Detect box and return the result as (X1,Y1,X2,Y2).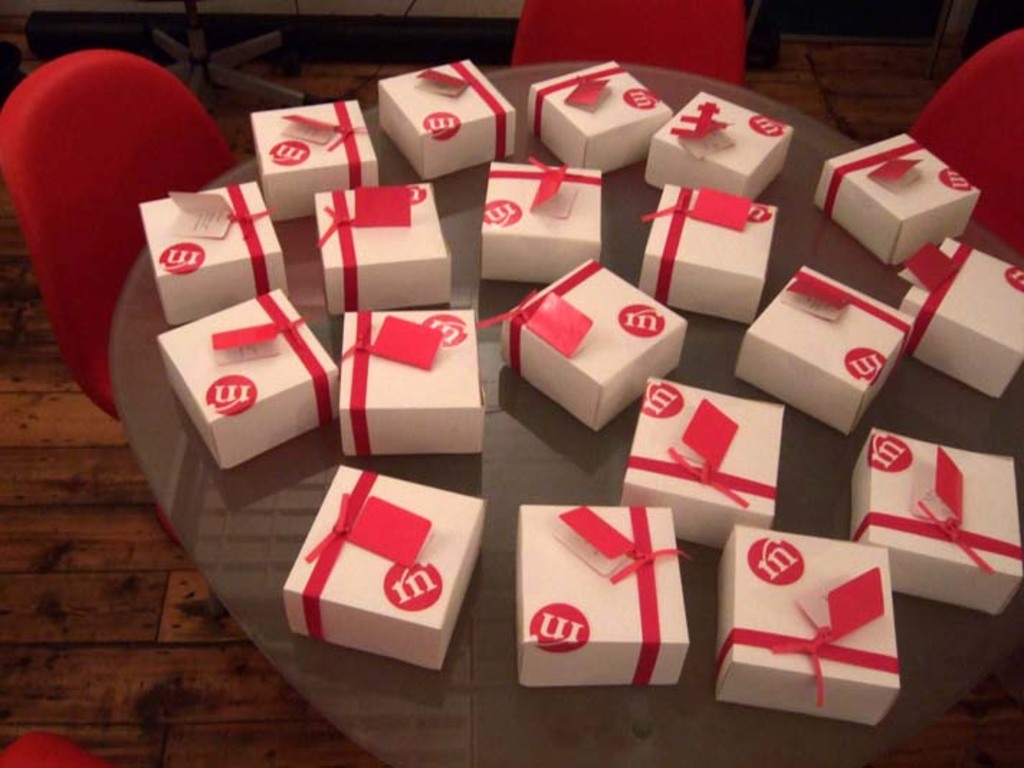
(736,266,912,431).
